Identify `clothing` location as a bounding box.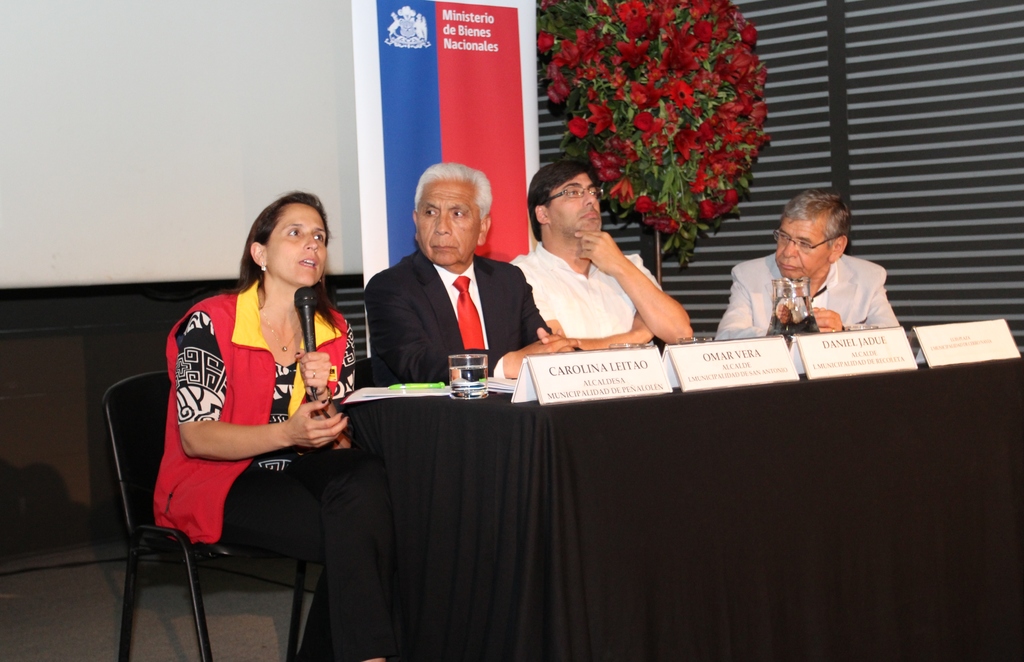
<box>714,254,893,343</box>.
